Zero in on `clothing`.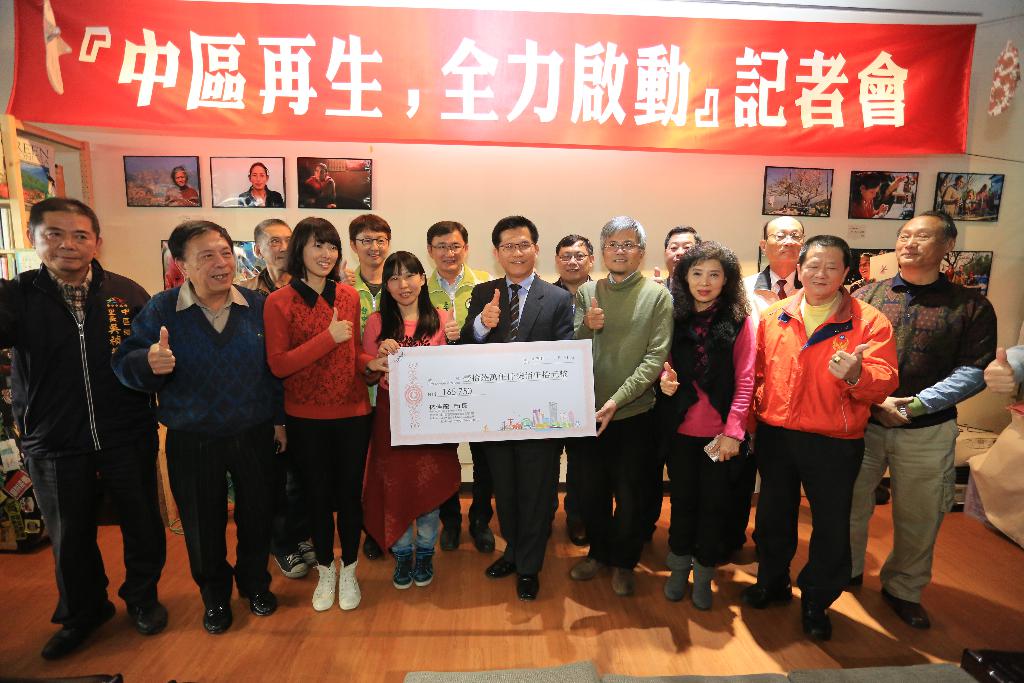
Zeroed in: Rect(301, 172, 334, 206).
